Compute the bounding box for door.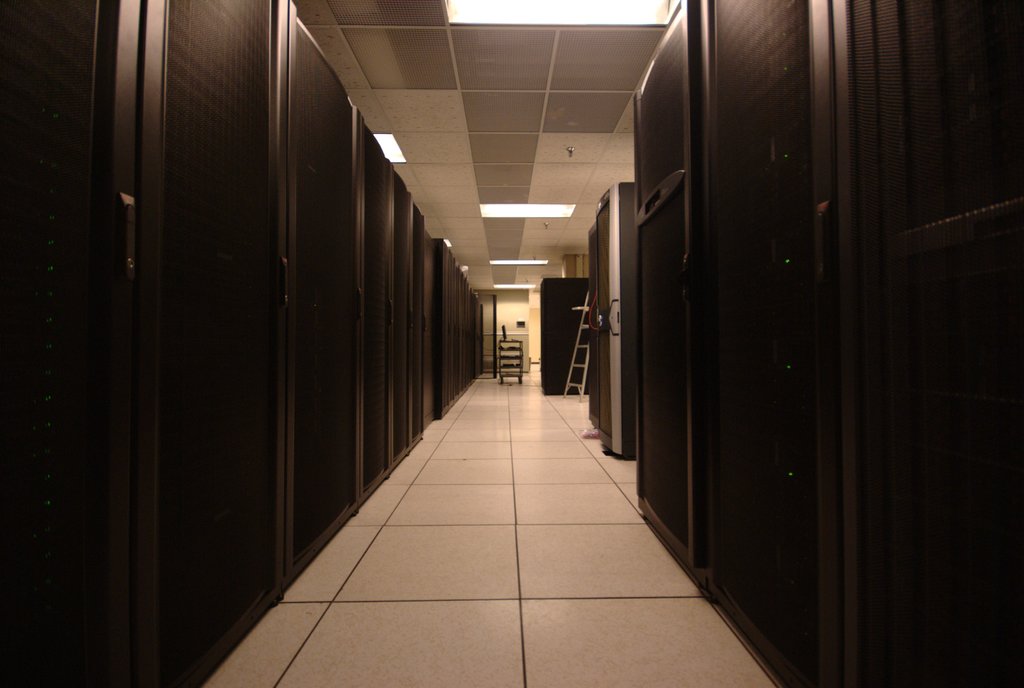
bbox=[149, 0, 283, 673].
